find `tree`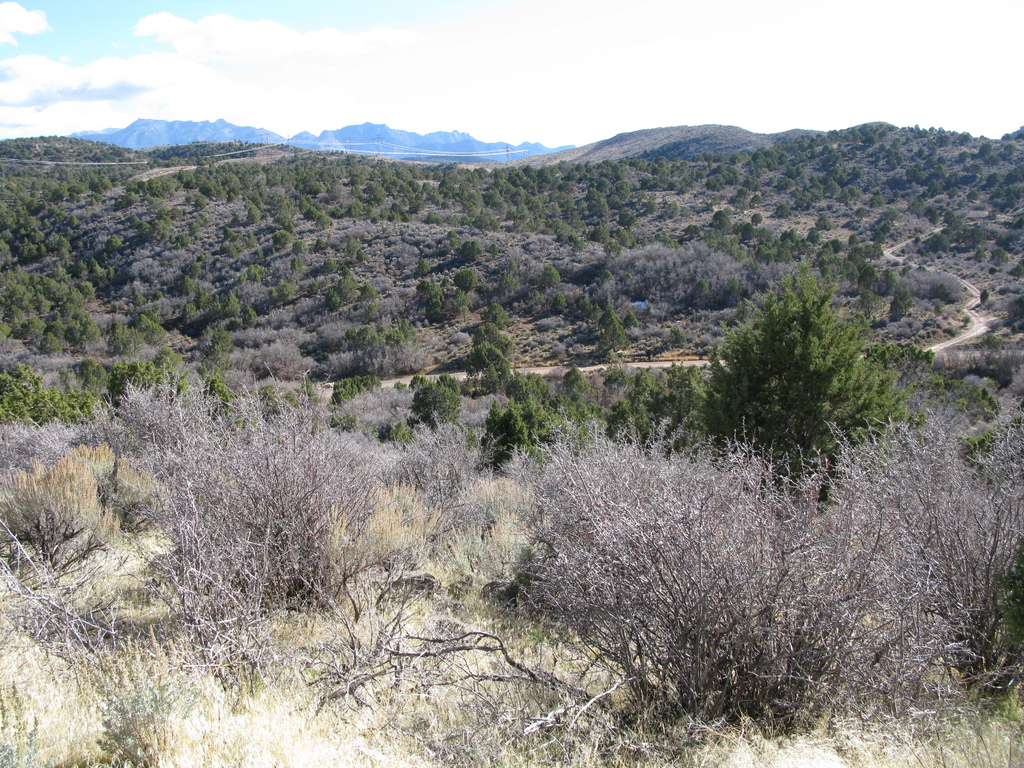
(x1=689, y1=254, x2=909, y2=506)
